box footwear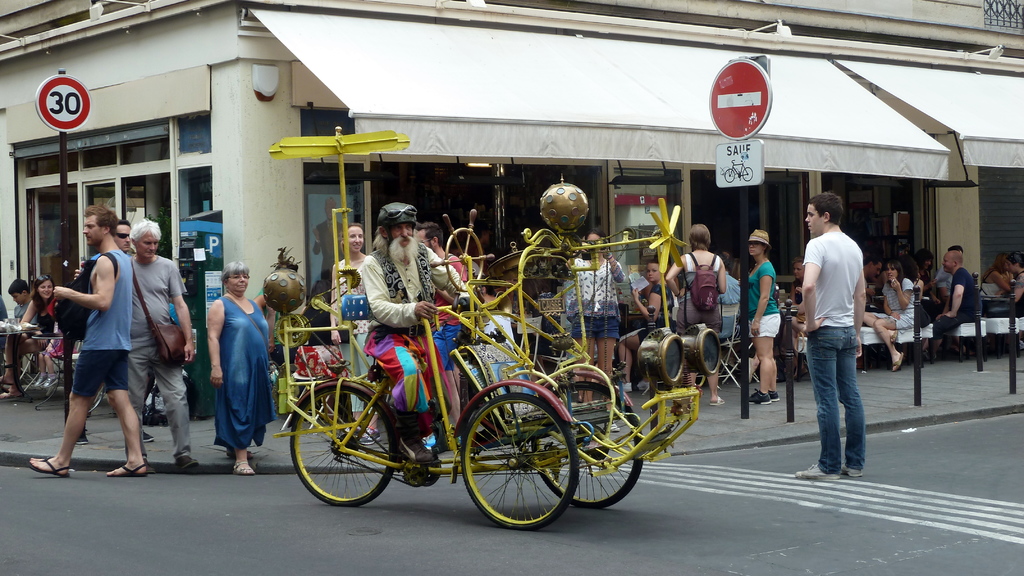
bbox=[33, 372, 58, 387]
